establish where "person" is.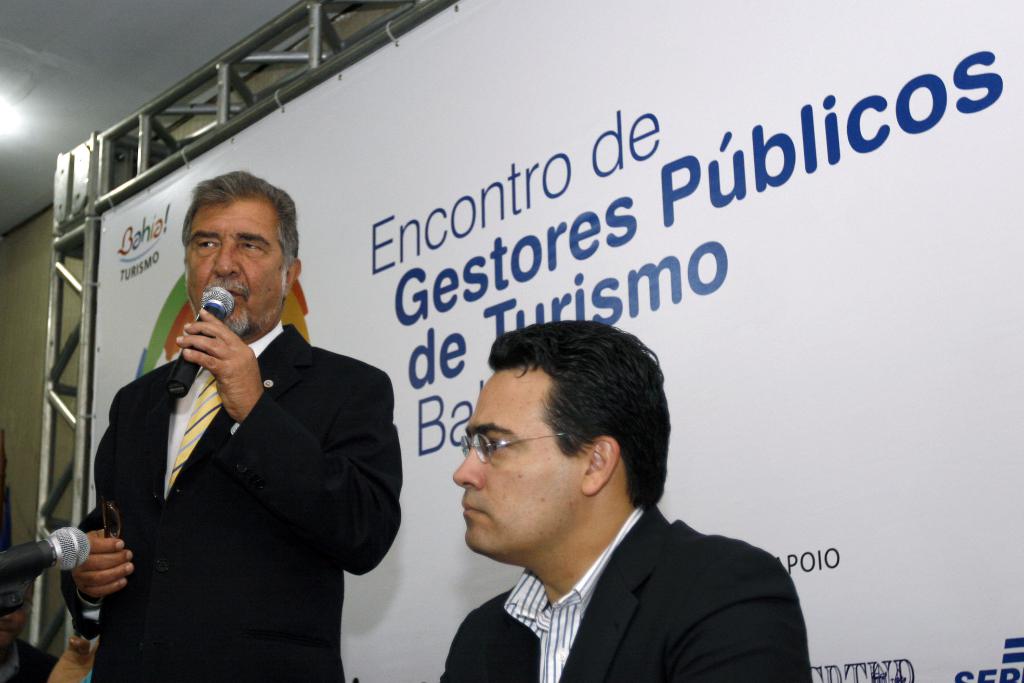
Established at bbox=(436, 315, 815, 682).
